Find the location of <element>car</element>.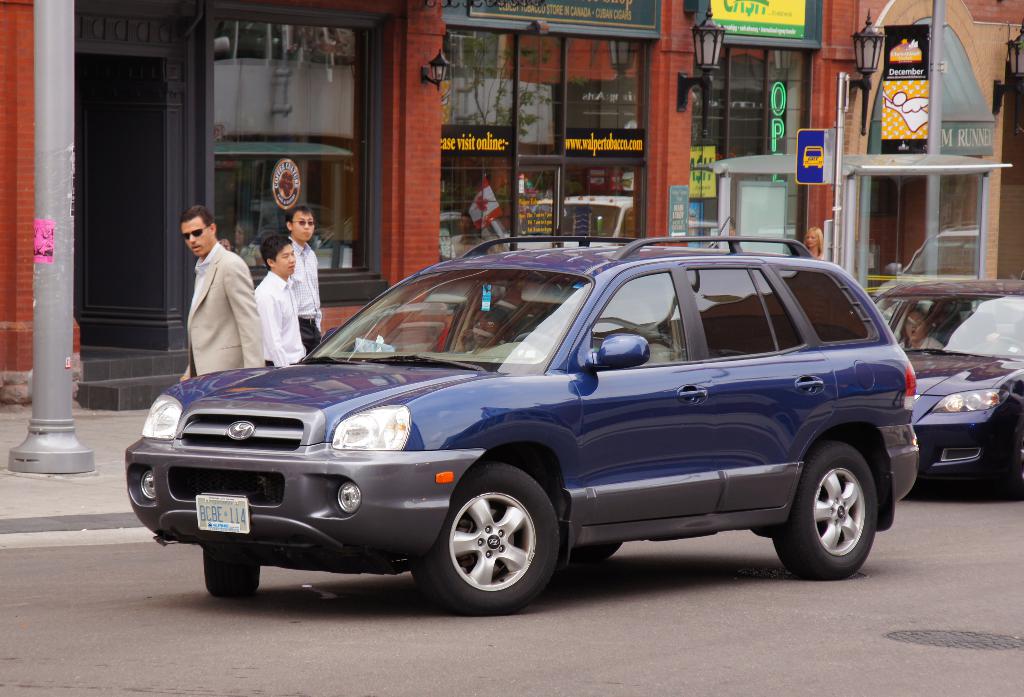
Location: locate(156, 245, 904, 615).
